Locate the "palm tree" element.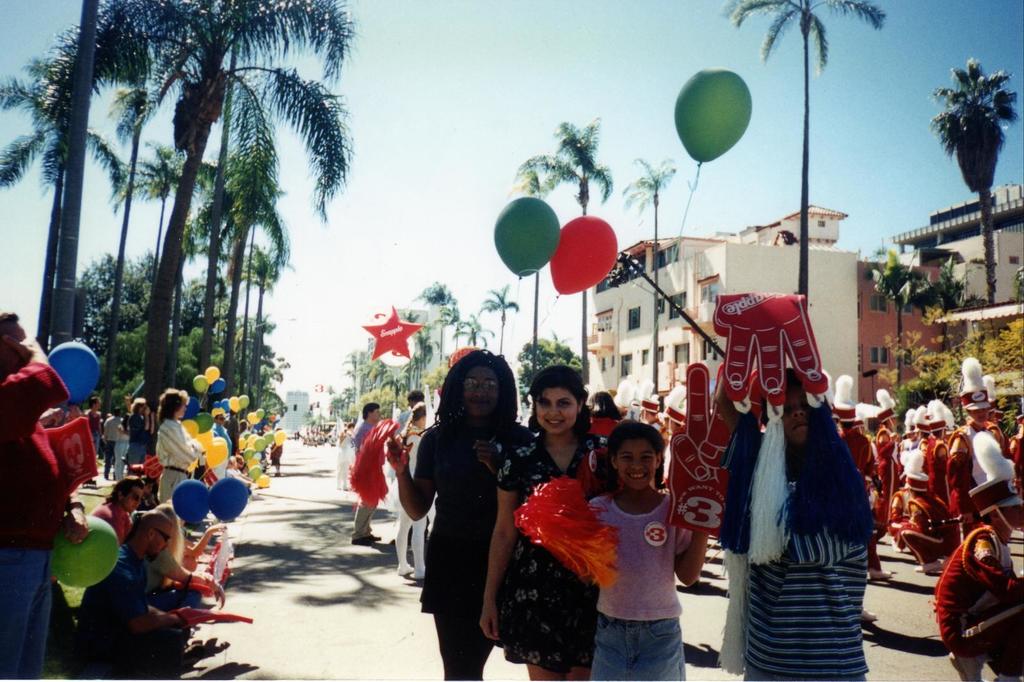
Element bbox: (927,67,1020,256).
